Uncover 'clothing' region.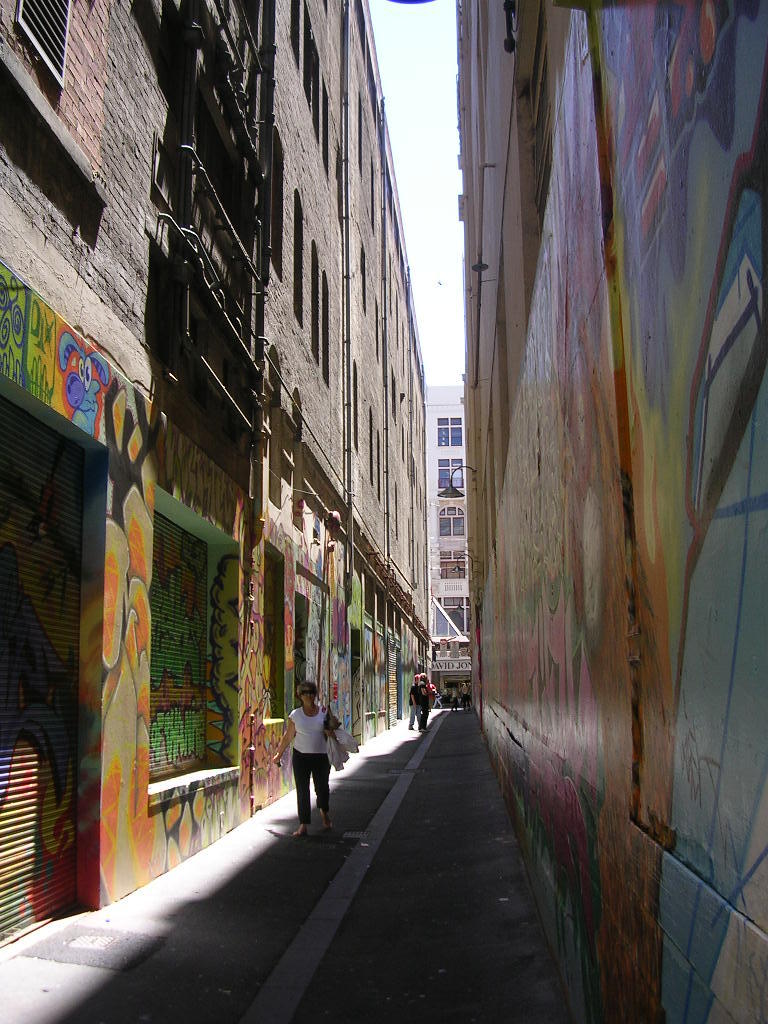
Uncovered: 278 692 344 818.
